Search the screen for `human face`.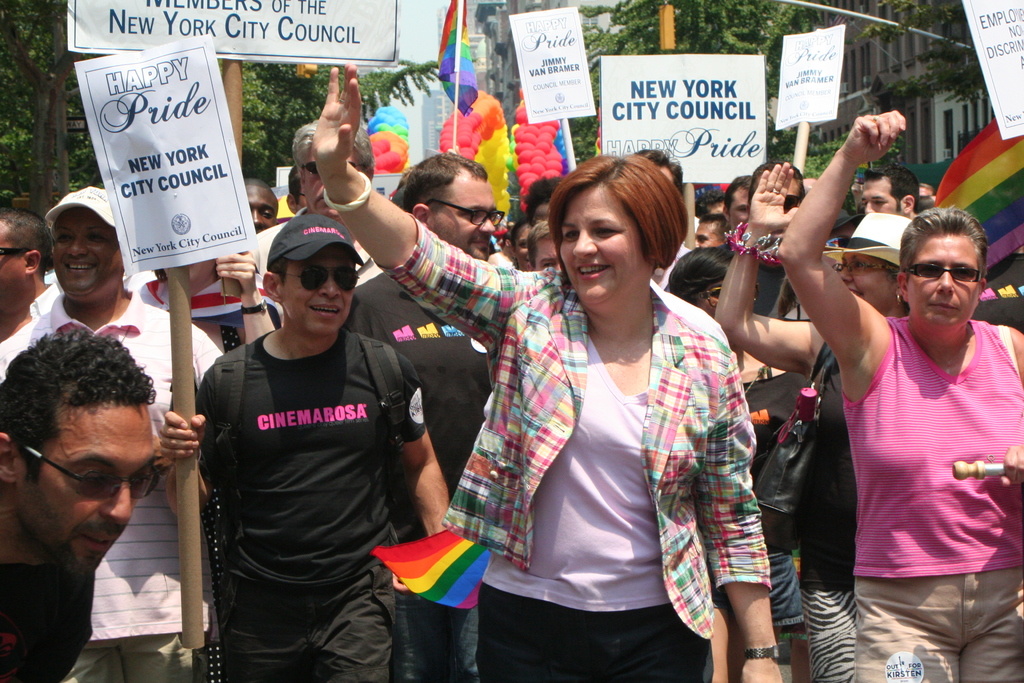
Found at 684,215,727,250.
